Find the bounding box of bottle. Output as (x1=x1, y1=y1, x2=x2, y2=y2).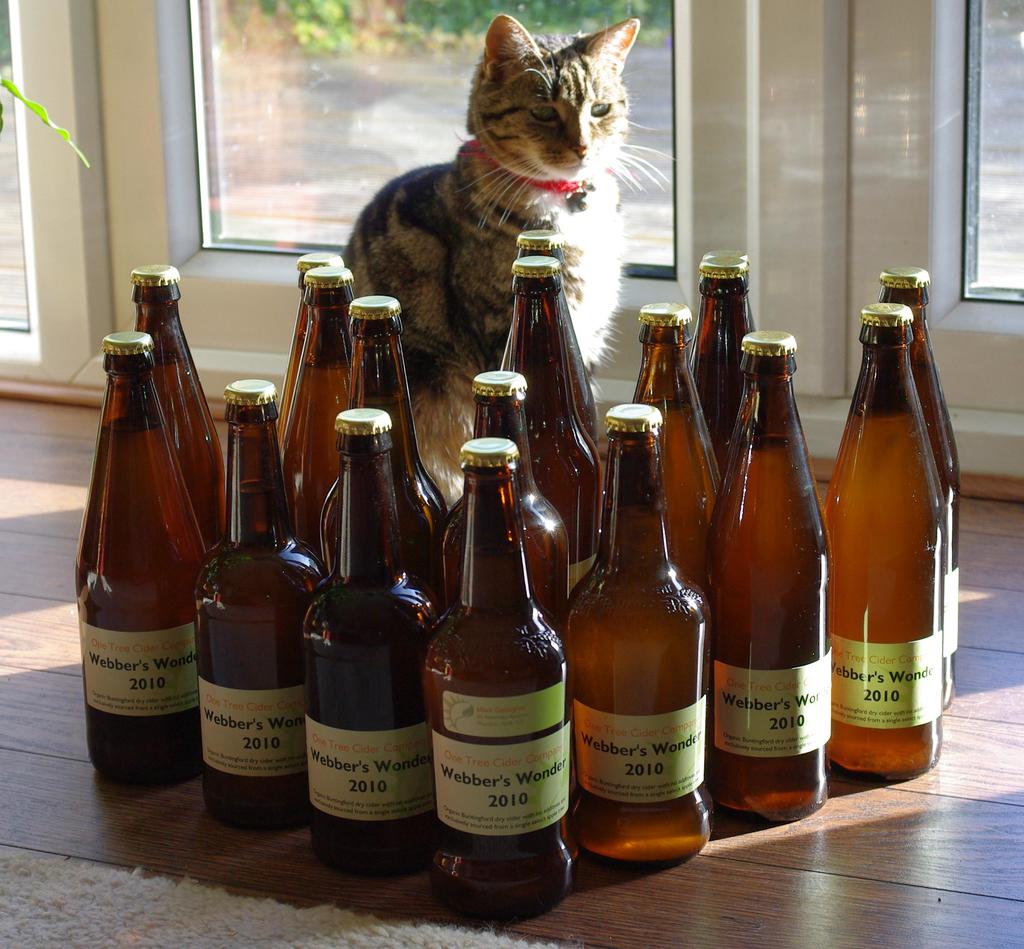
(x1=106, y1=258, x2=228, y2=592).
